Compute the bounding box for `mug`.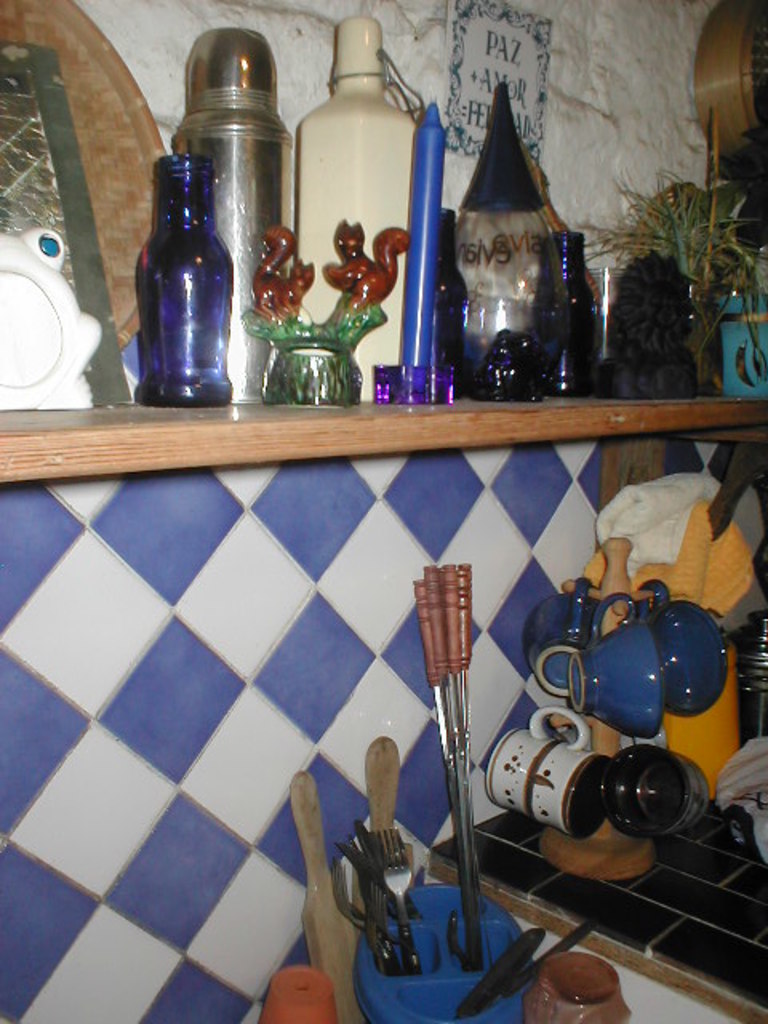
<bbox>480, 707, 611, 840</bbox>.
